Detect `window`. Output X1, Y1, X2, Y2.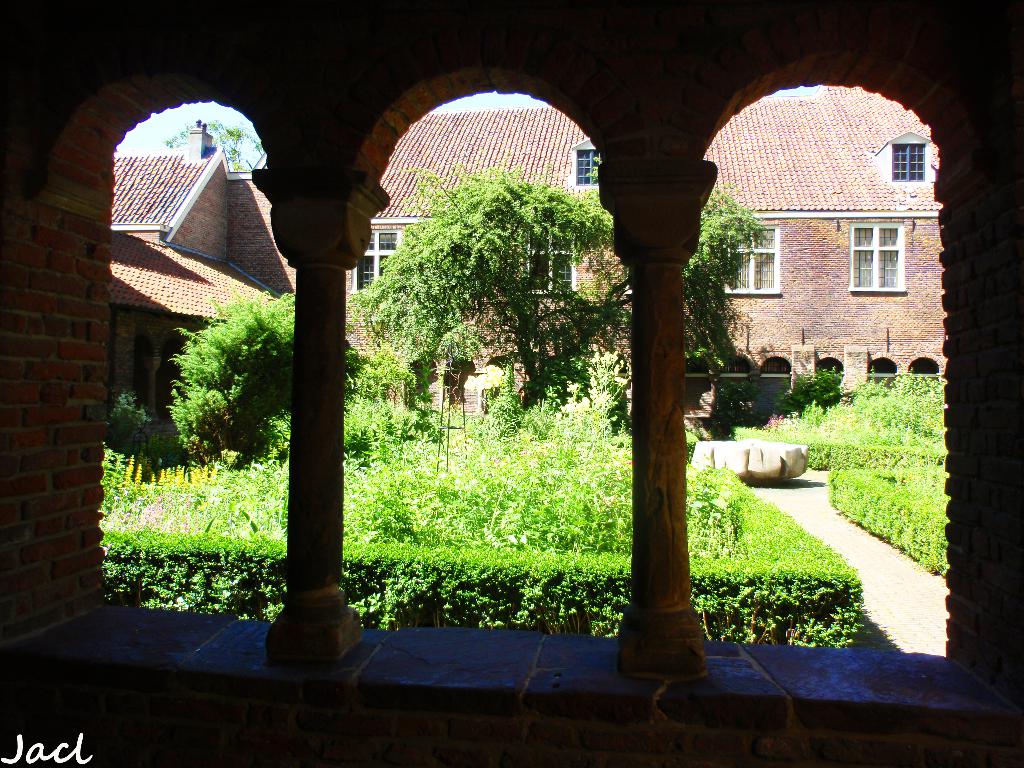
522, 236, 578, 295.
